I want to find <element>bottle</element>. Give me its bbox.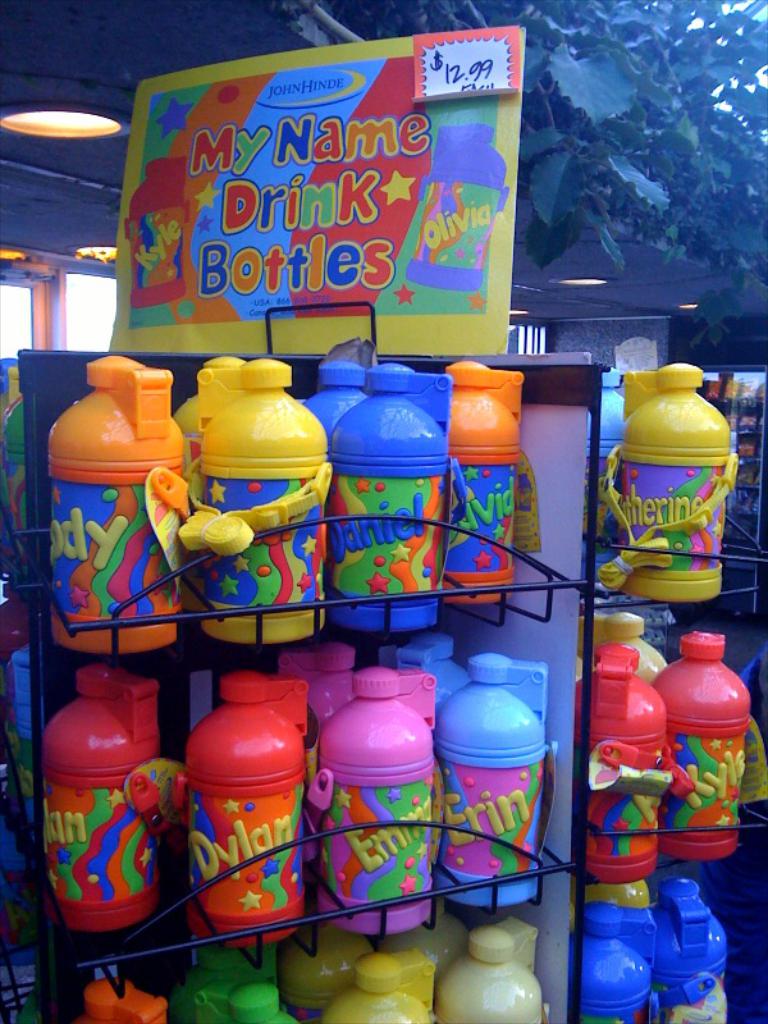
[0,358,19,428].
